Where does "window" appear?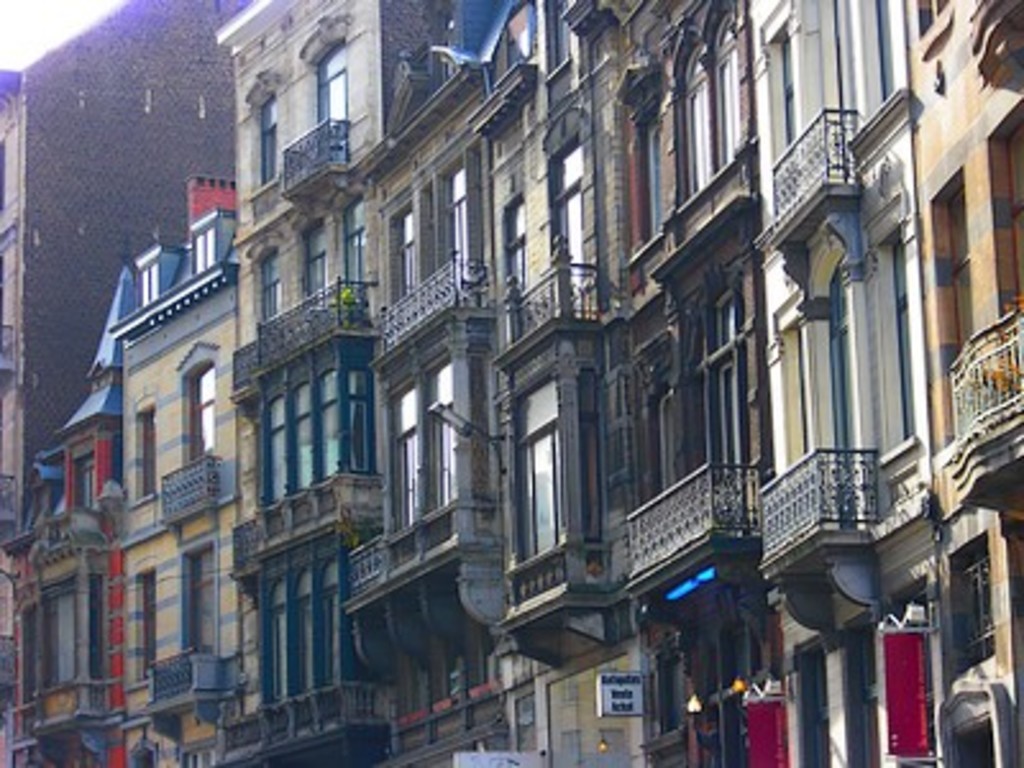
Appears at x1=886, y1=228, x2=916, y2=463.
